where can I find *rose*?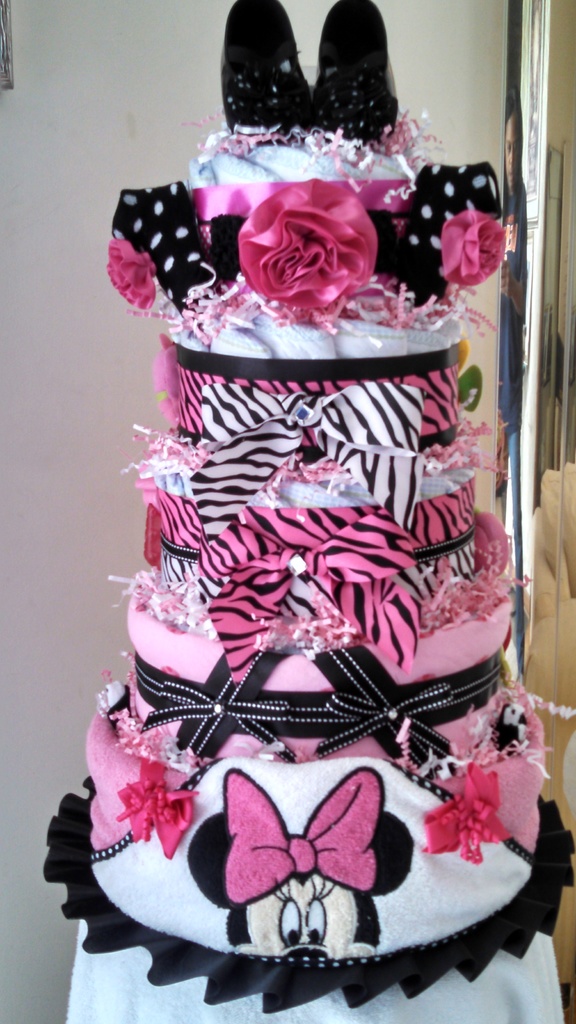
You can find it at <box>435,209,508,285</box>.
